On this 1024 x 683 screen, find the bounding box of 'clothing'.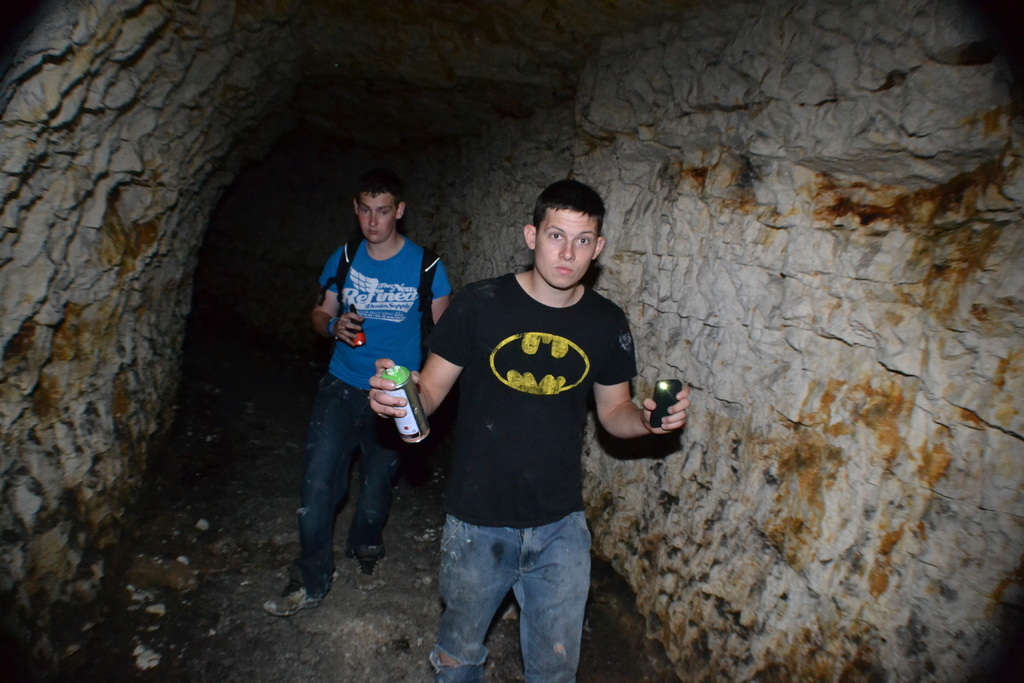
Bounding box: 423,274,638,682.
